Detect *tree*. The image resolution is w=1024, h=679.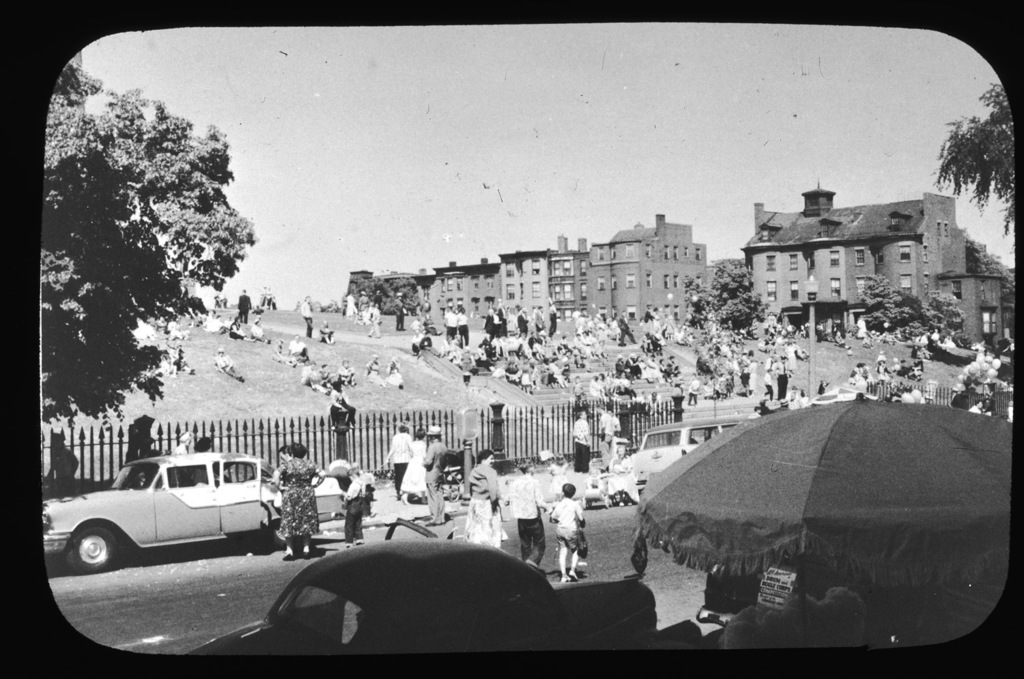
Rect(927, 74, 1021, 250).
